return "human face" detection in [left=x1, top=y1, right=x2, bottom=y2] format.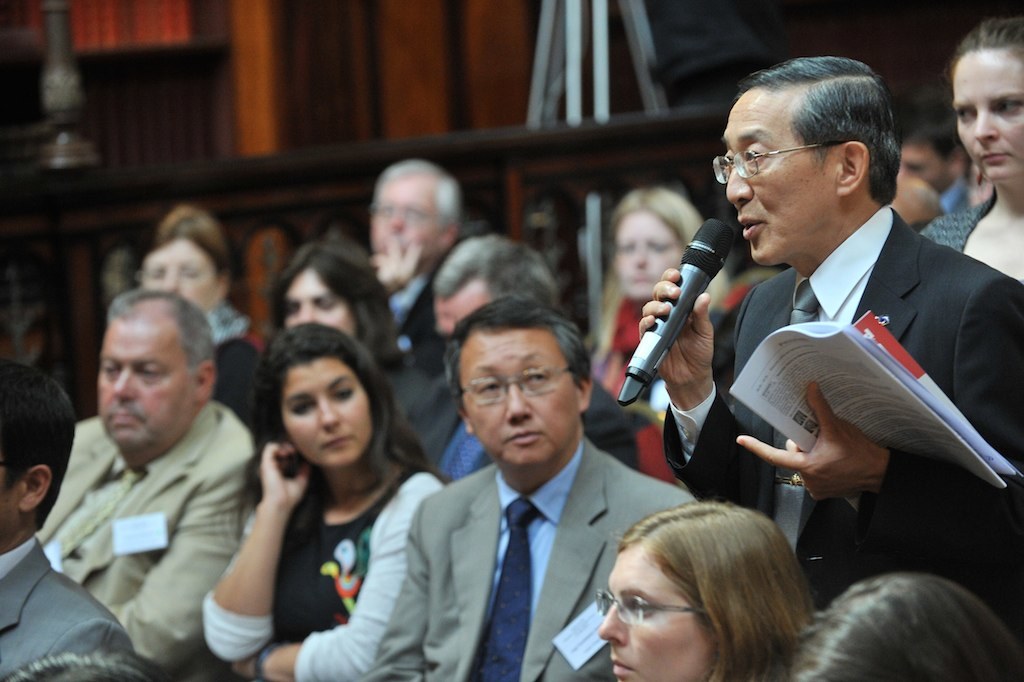
[left=613, top=209, right=683, bottom=293].
